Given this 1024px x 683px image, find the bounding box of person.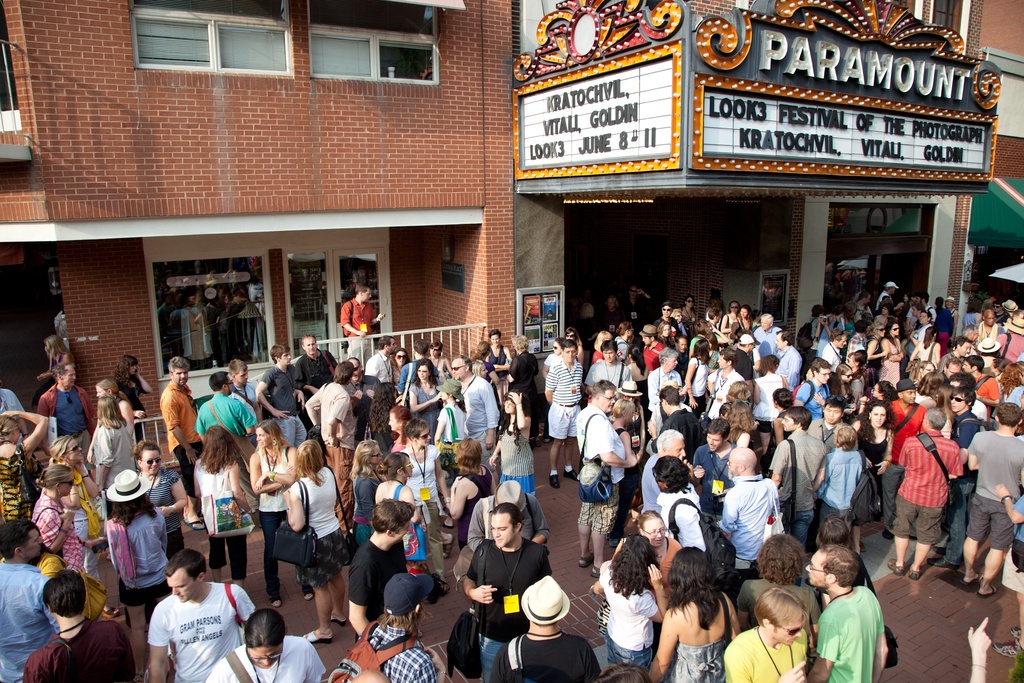
rect(0, 522, 55, 682).
